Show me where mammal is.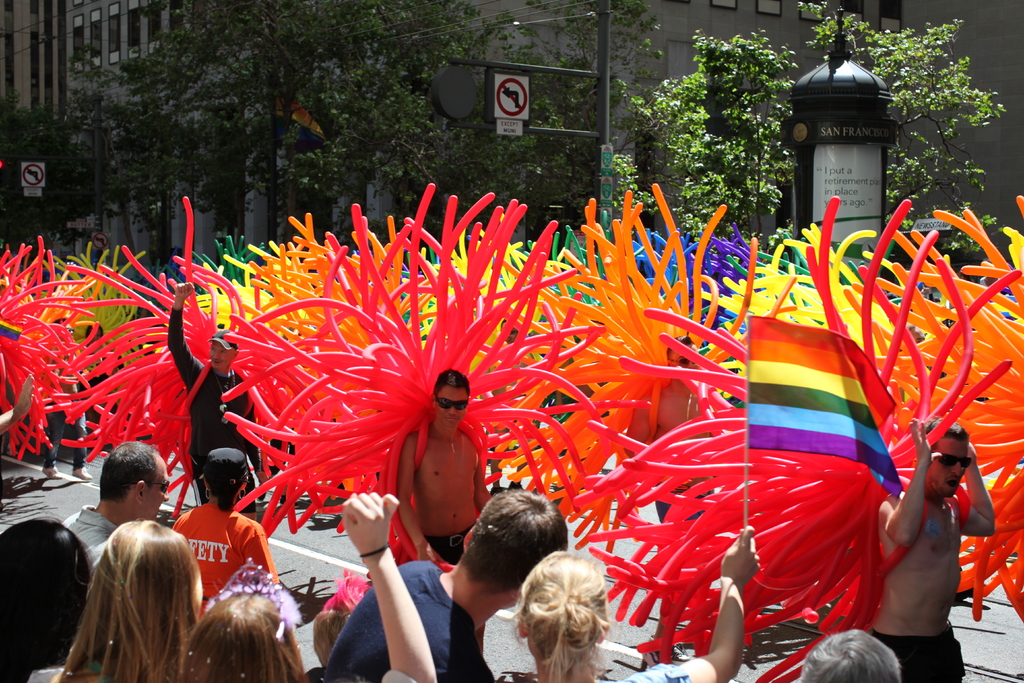
mammal is at <region>54, 513, 215, 675</region>.
